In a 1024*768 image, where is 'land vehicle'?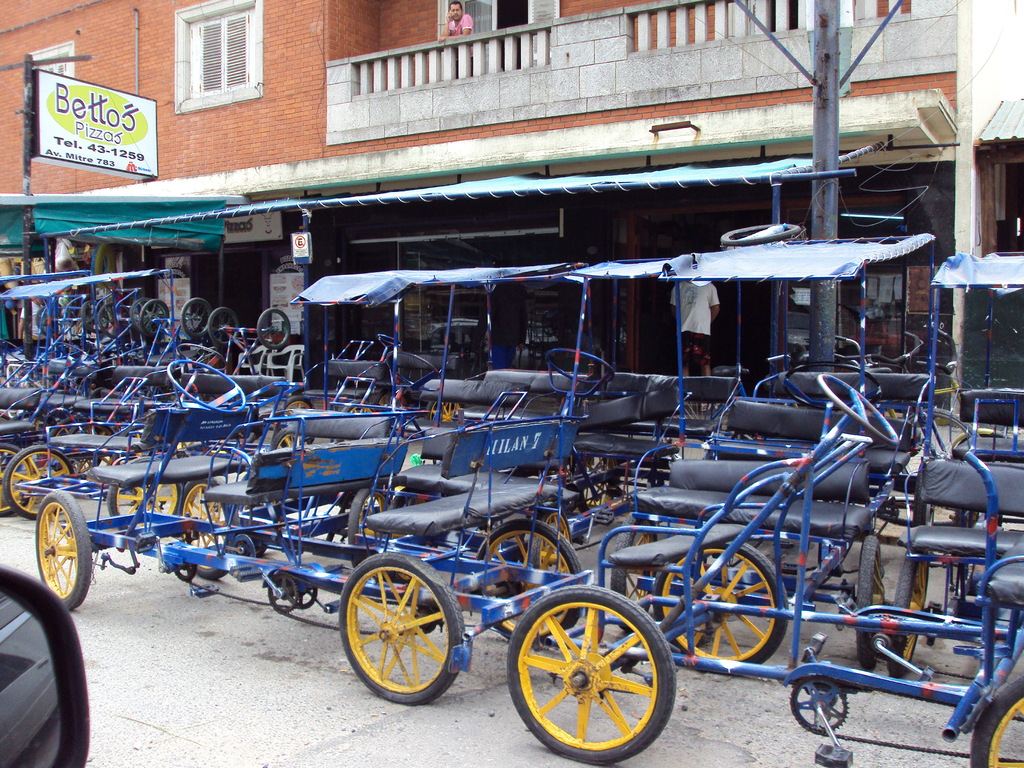
(0,563,91,767).
